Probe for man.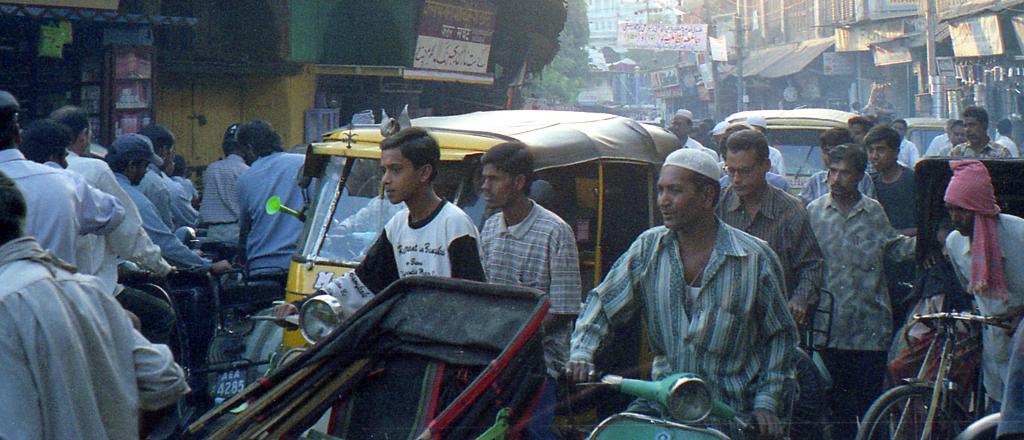
Probe result: bbox=(169, 156, 199, 204).
